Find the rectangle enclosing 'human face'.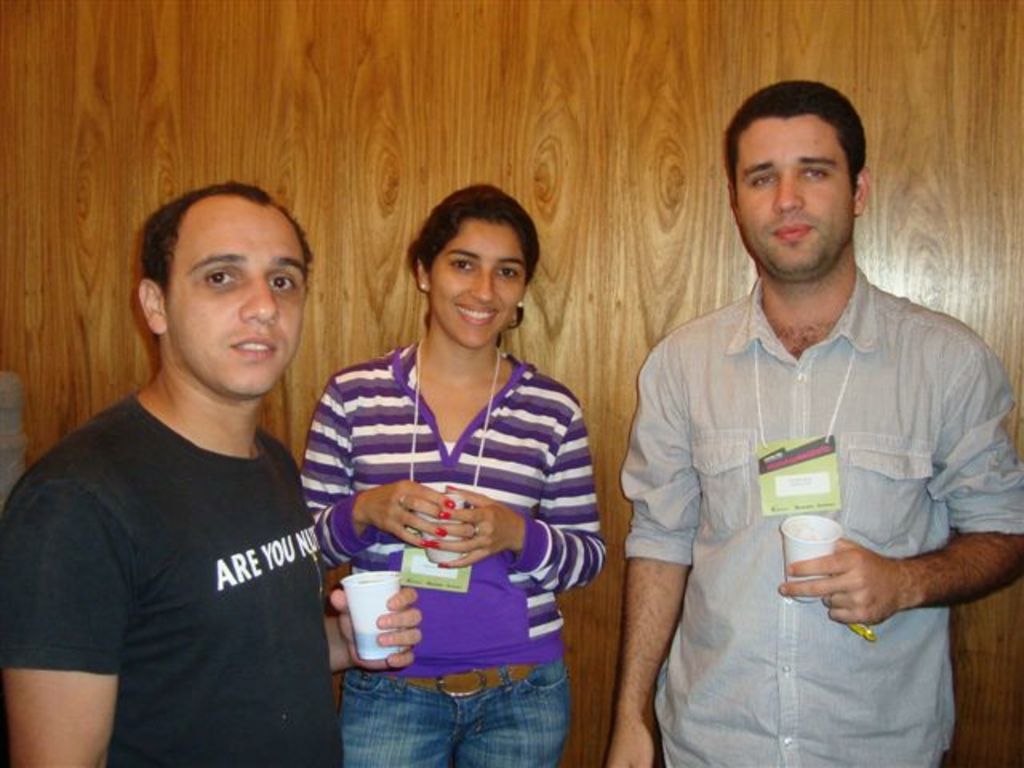
430 221 523 349.
